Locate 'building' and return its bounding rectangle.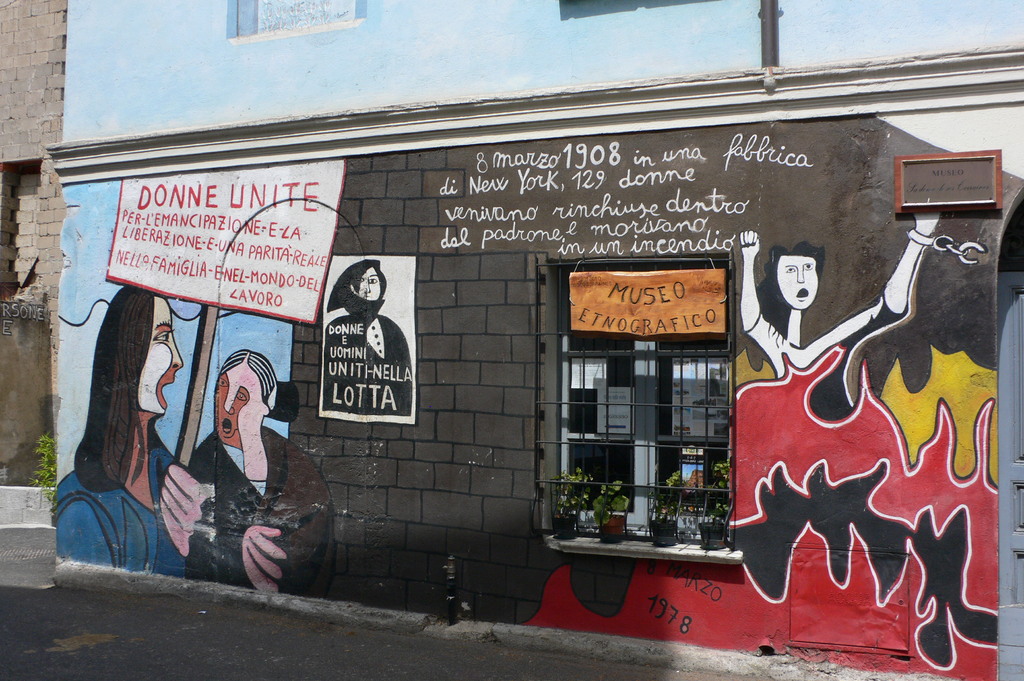
(left=0, top=0, right=1023, bottom=680).
